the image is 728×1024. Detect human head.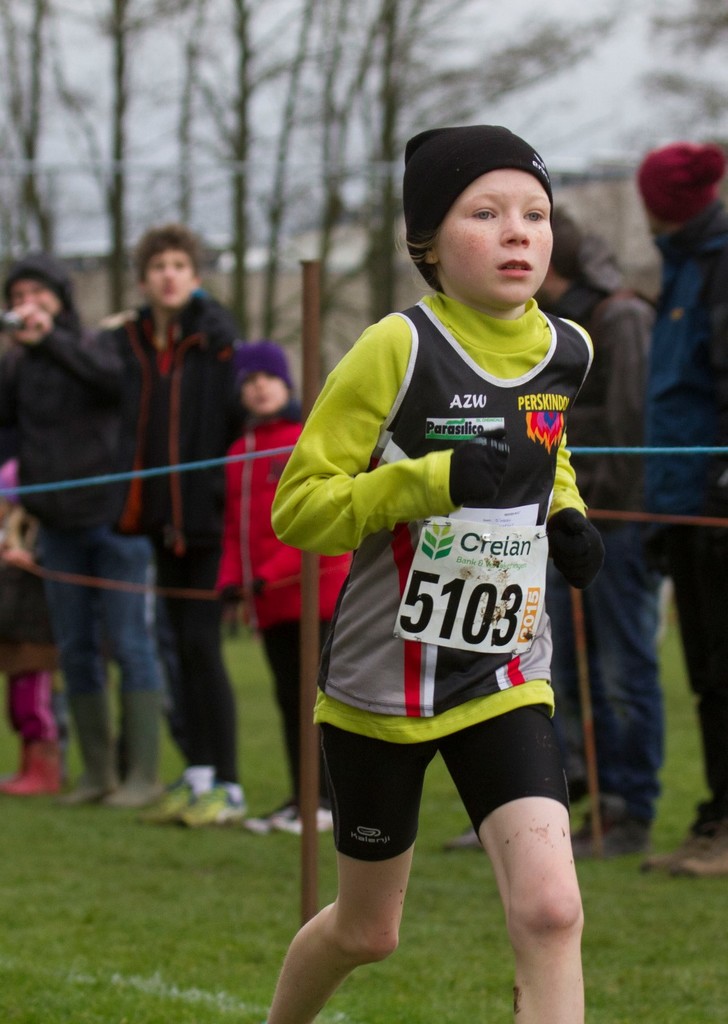
Detection: [542, 203, 582, 292].
